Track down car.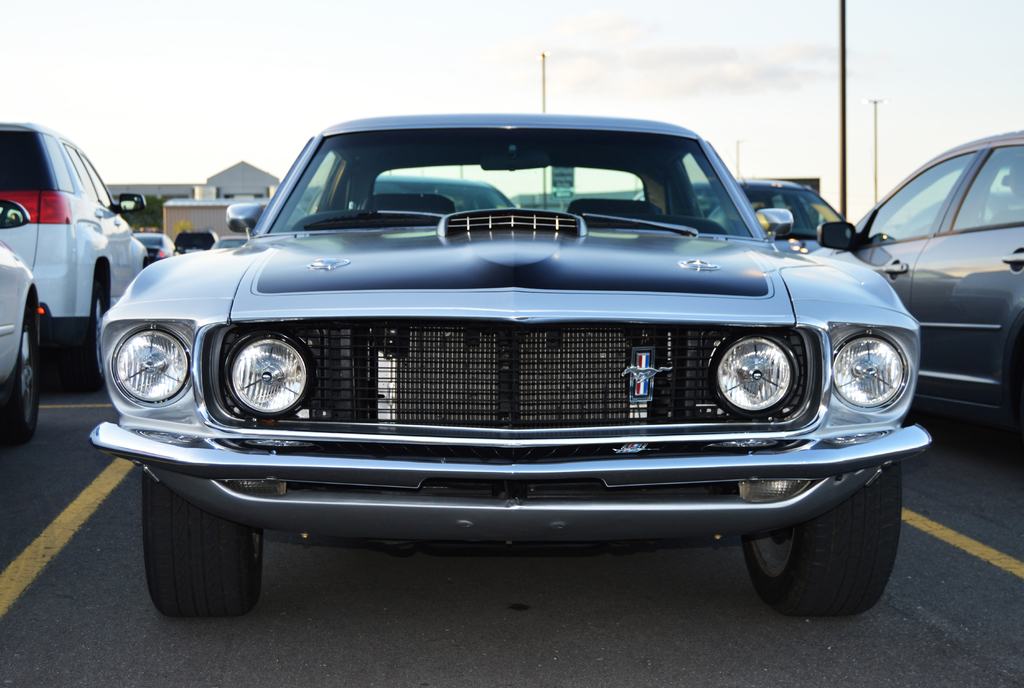
Tracked to x1=815 y1=123 x2=1023 y2=452.
